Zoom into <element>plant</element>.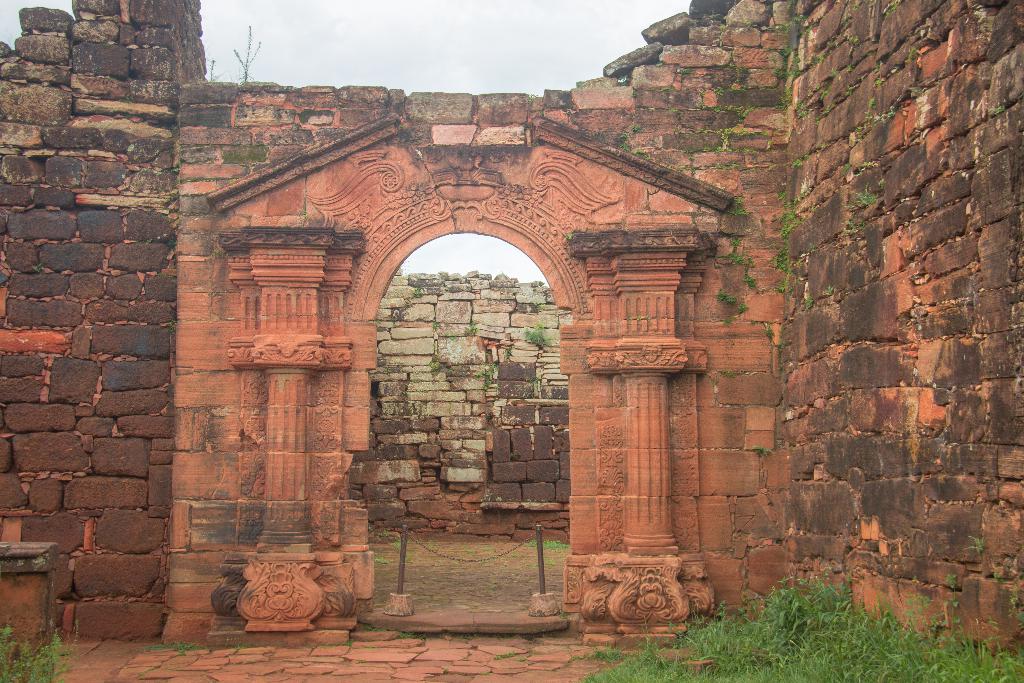
Zoom target: <box>717,130,721,135</box>.
